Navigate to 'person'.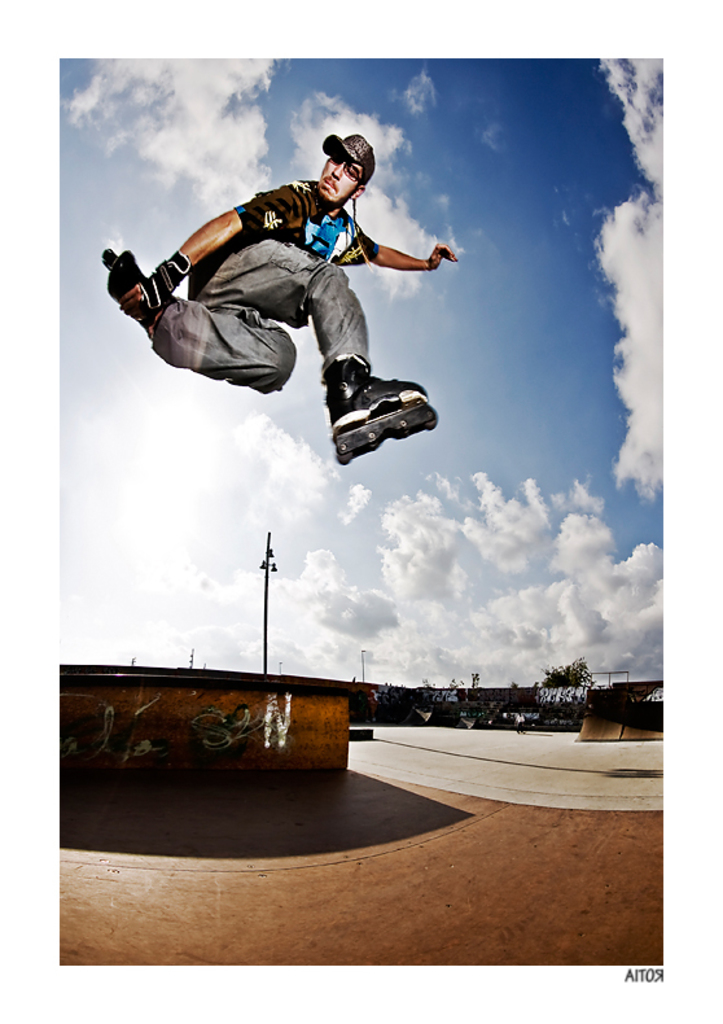
Navigation target: x1=131, y1=141, x2=461, y2=504.
